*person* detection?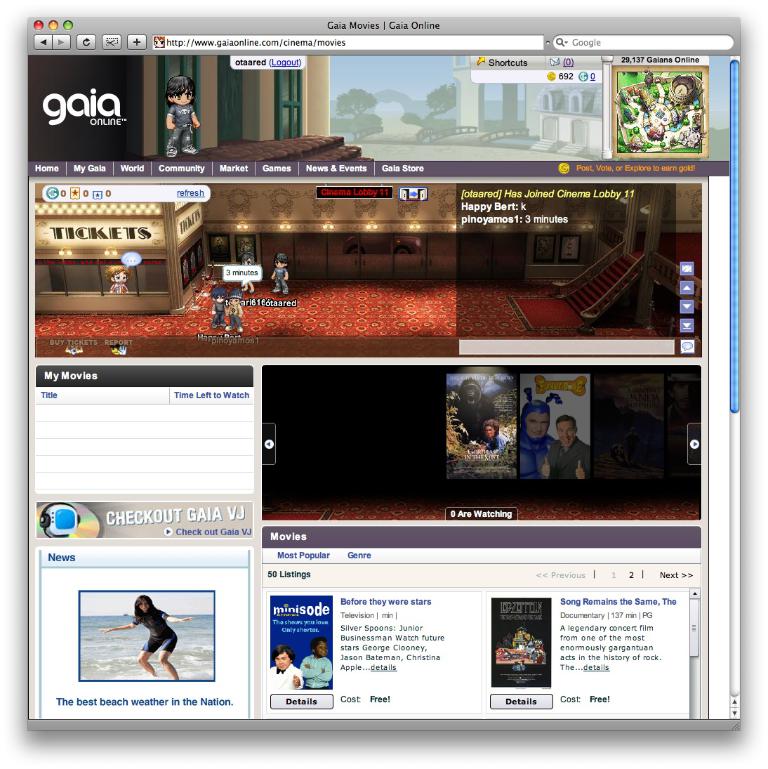
bbox=(211, 283, 225, 327)
